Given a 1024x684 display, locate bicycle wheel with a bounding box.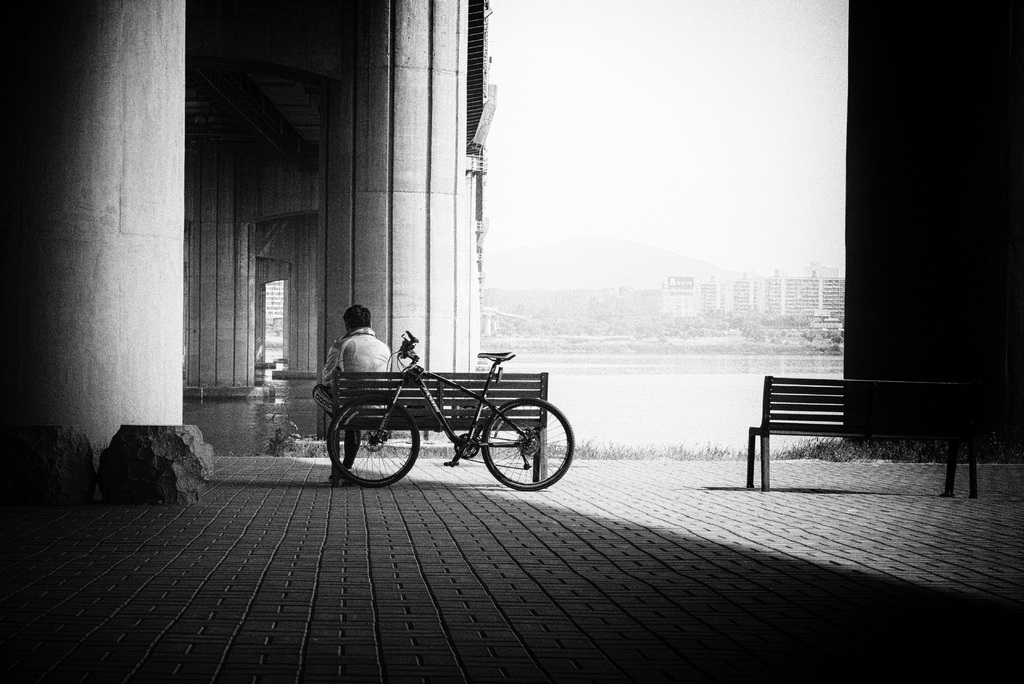
Located: <bbox>325, 394, 424, 488</bbox>.
